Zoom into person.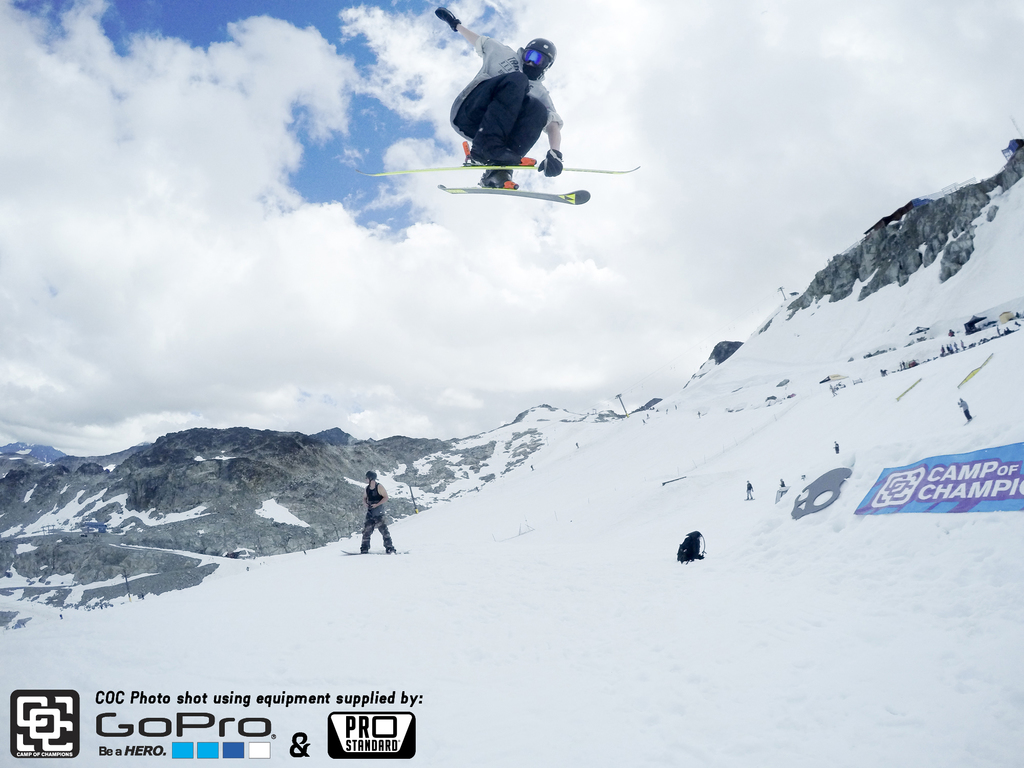
Zoom target: [778, 474, 790, 490].
